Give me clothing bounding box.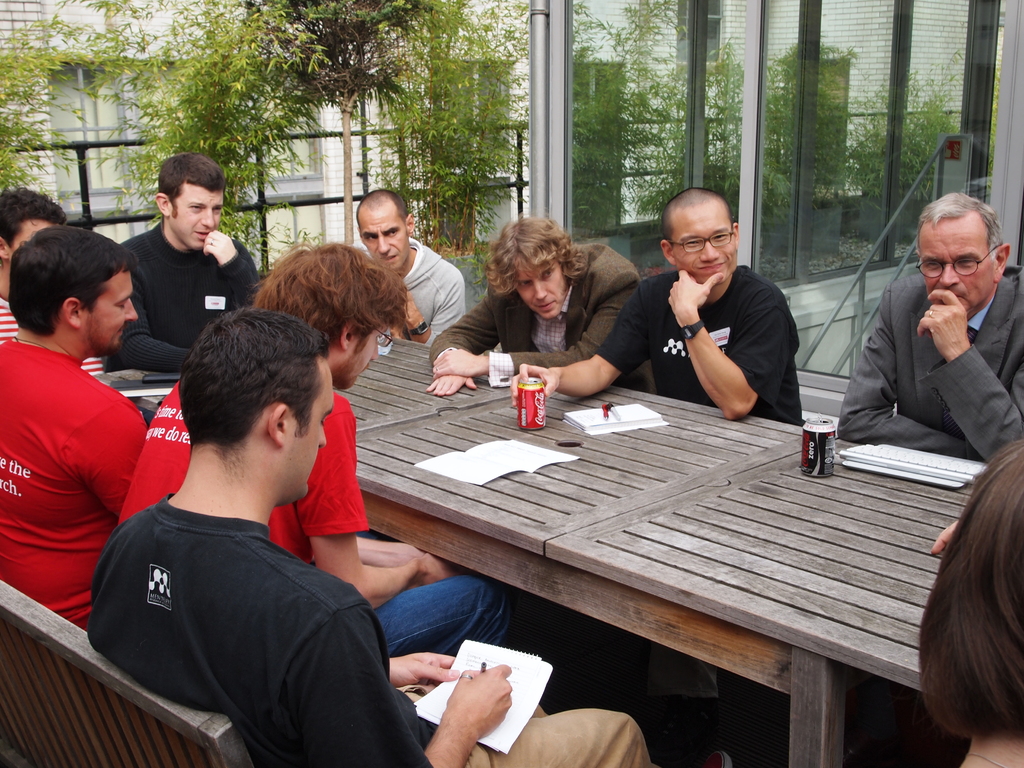
<region>387, 234, 461, 337</region>.
